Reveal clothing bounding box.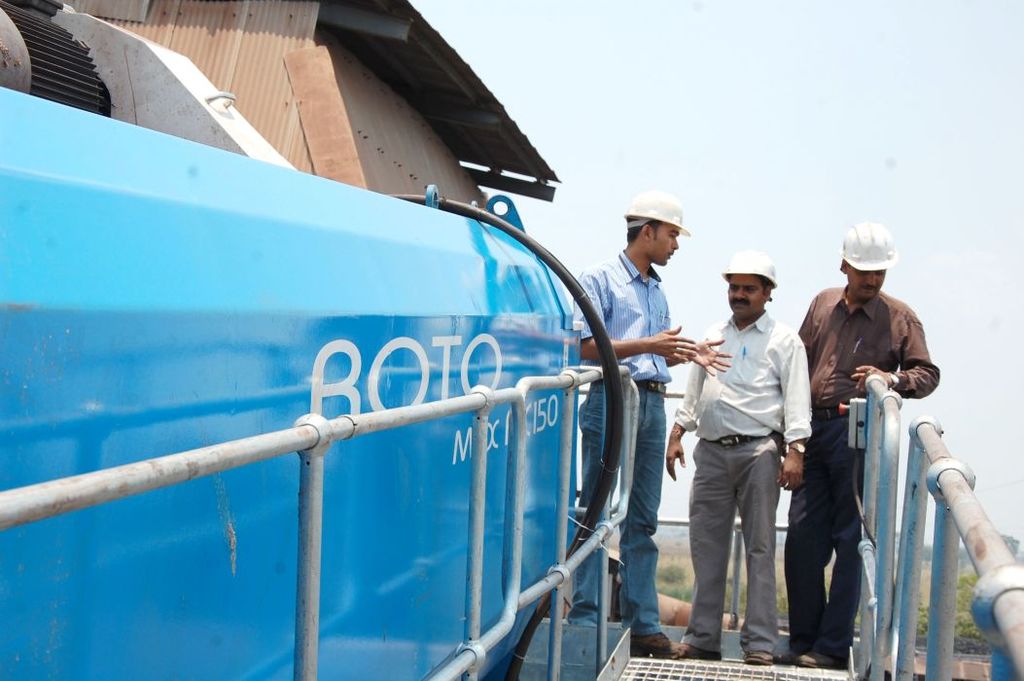
Revealed: 574:247:668:634.
